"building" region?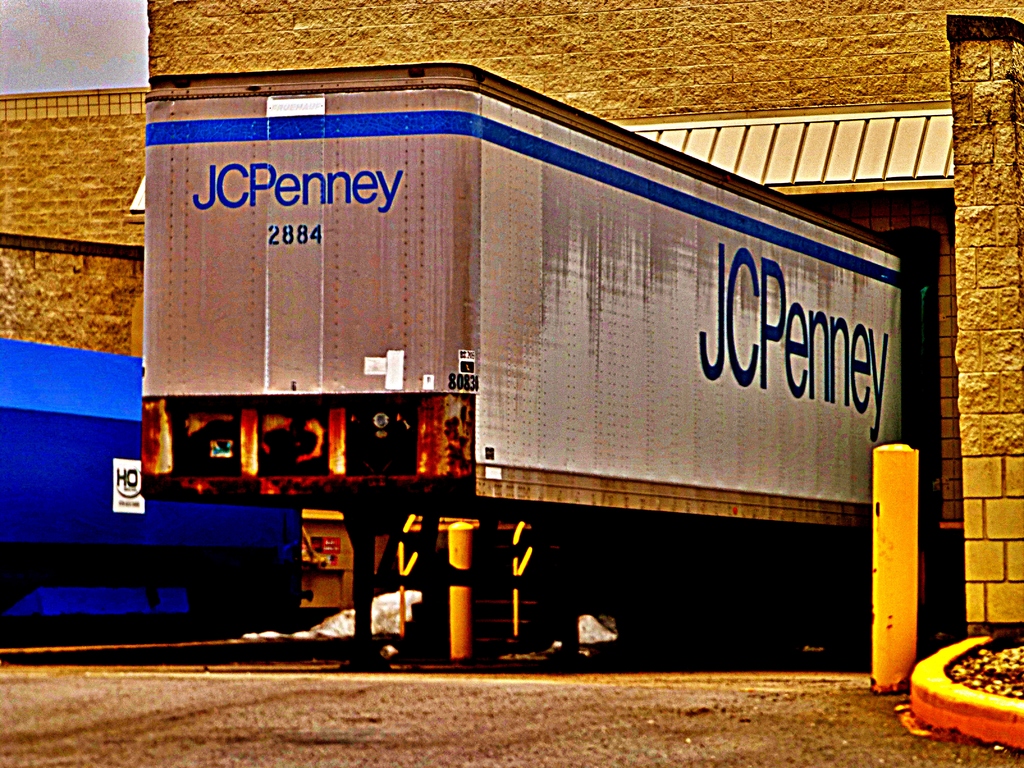
0, 1, 1023, 674
